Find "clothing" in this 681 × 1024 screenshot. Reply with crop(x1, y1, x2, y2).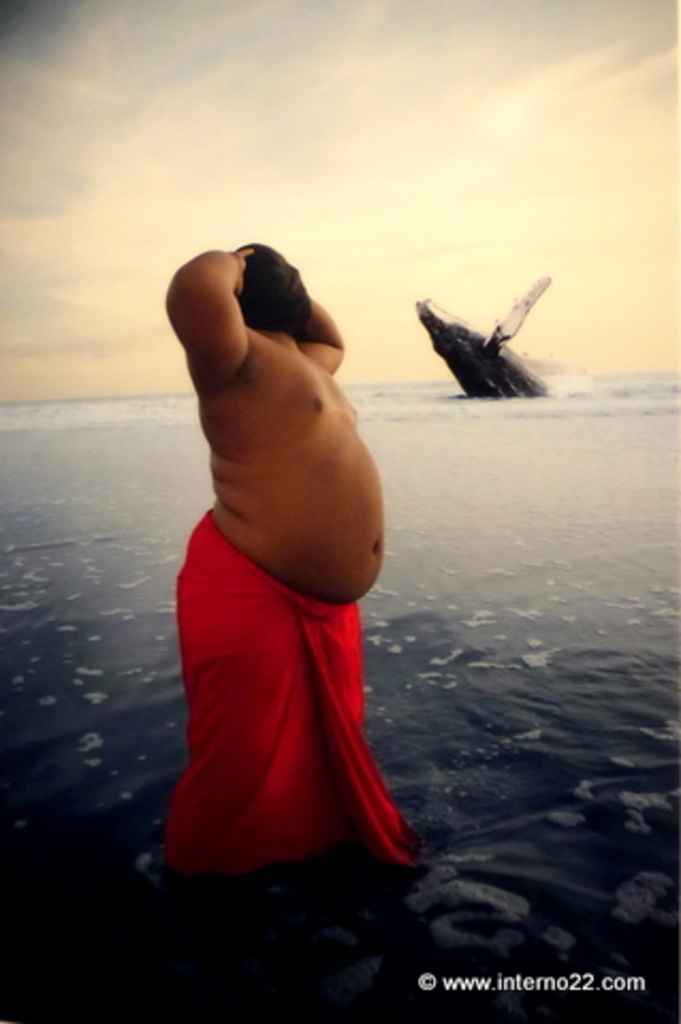
crop(147, 527, 403, 877).
